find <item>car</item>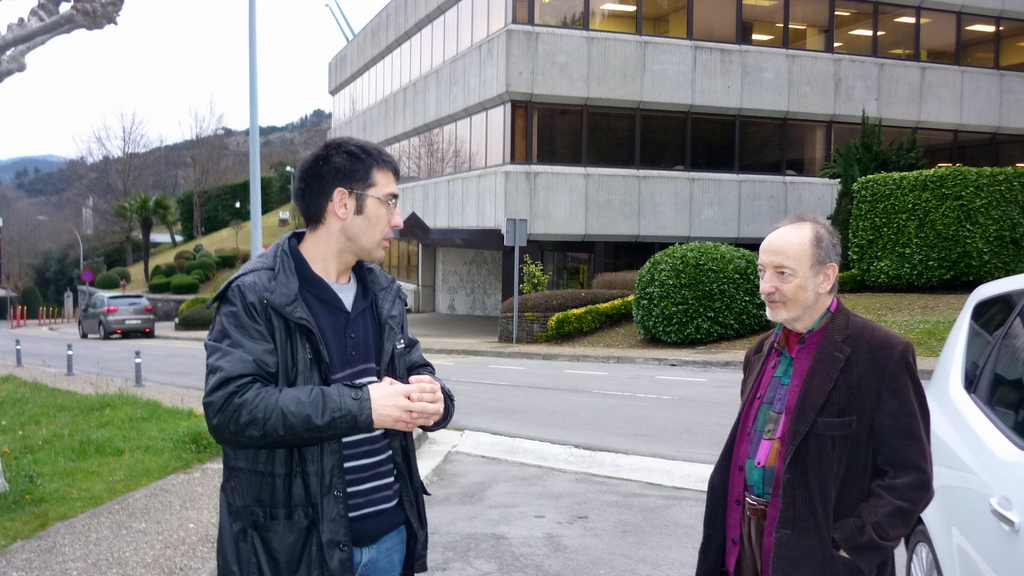
box(906, 272, 1023, 575)
